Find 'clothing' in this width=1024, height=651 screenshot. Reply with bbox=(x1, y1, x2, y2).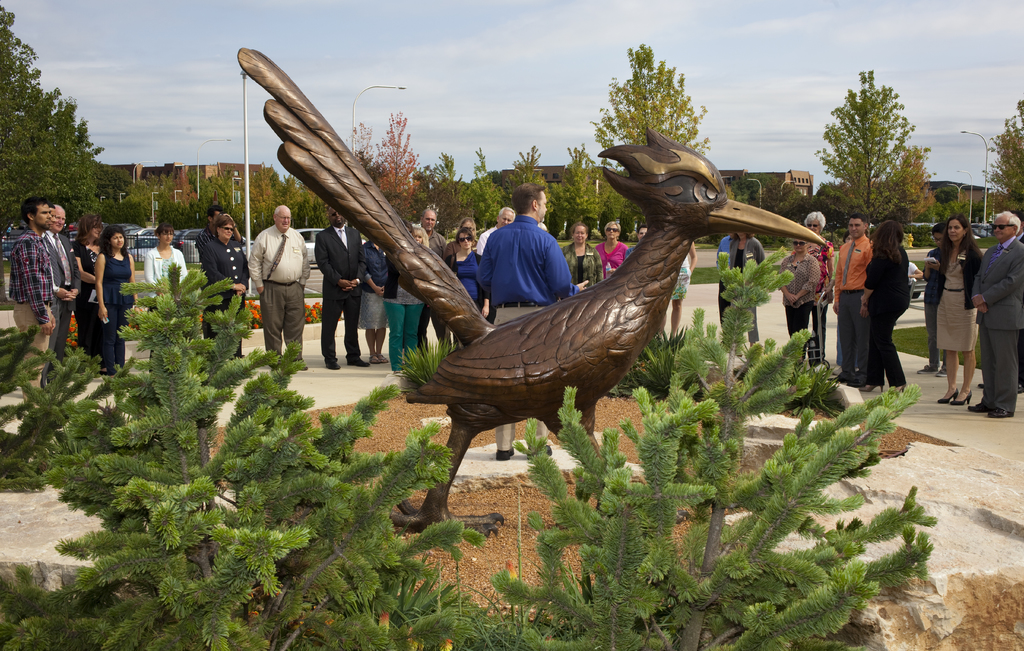
bbox=(56, 234, 76, 300).
